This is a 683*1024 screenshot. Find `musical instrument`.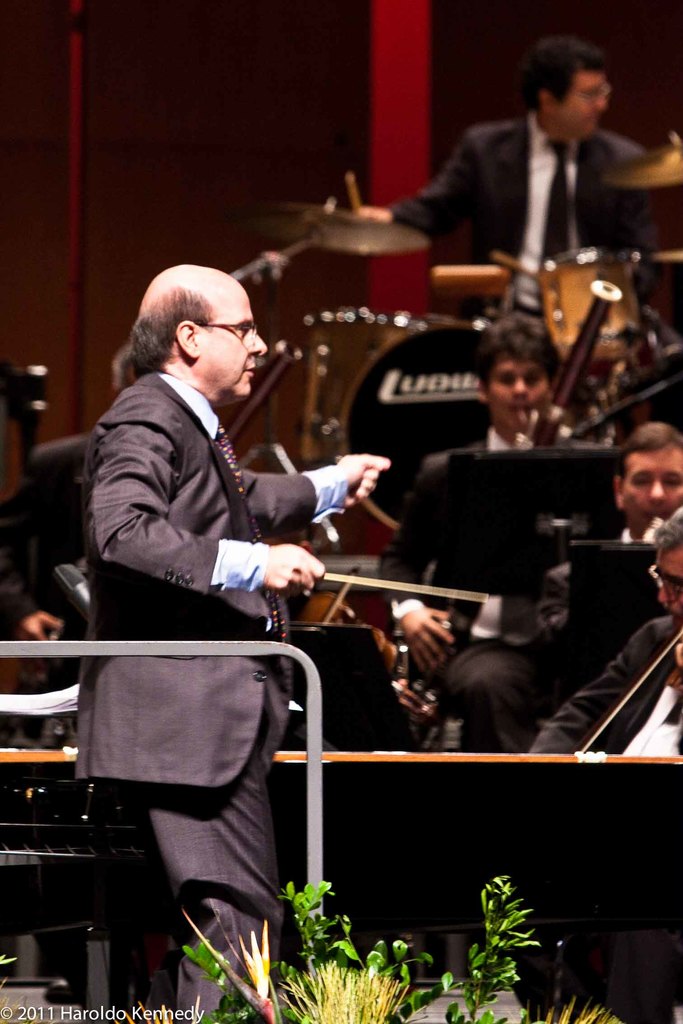
Bounding box: box=[227, 188, 433, 257].
